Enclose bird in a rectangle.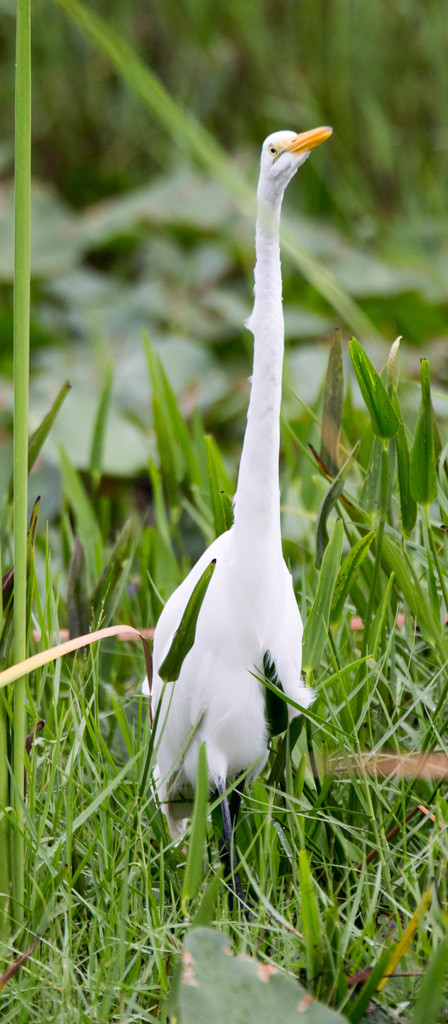
<box>127,102,328,908</box>.
